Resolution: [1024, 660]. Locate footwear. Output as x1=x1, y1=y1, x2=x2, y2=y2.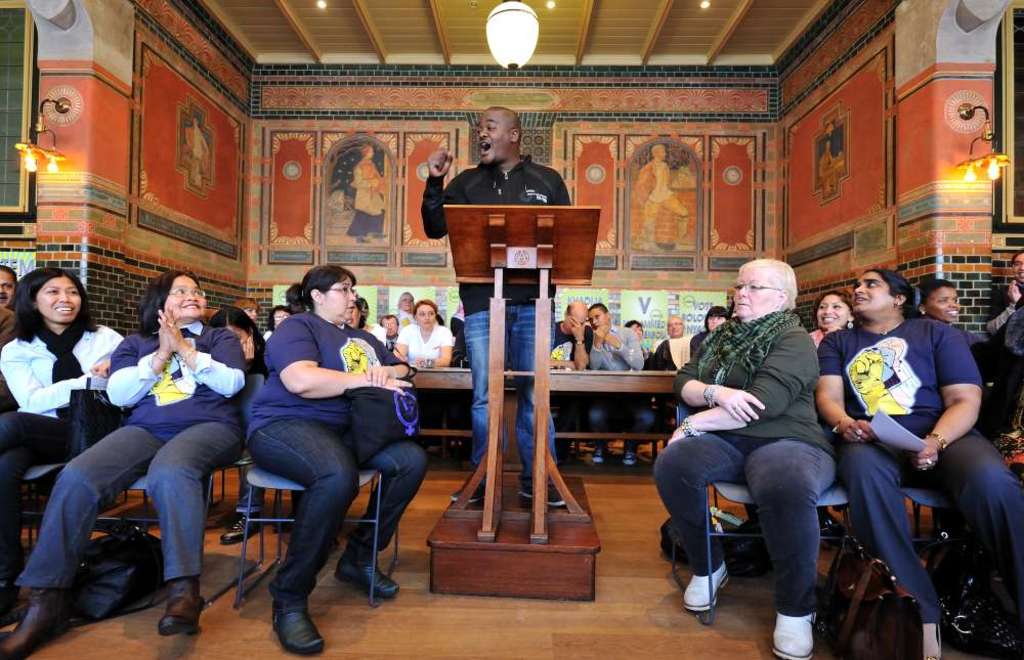
x1=0, y1=586, x2=71, y2=659.
